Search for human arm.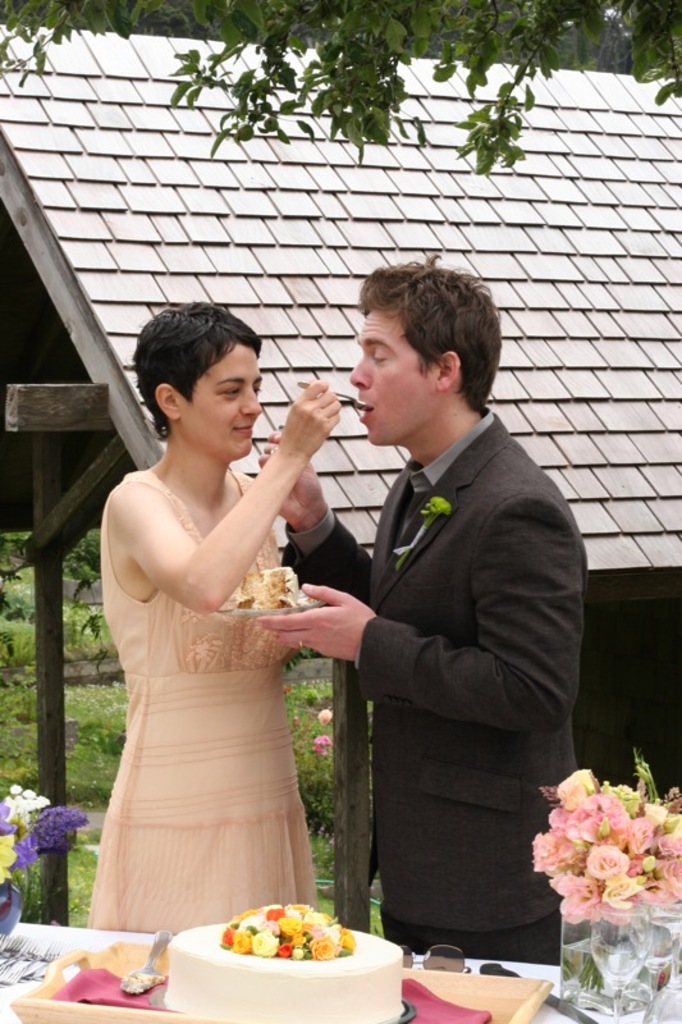
Found at BBox(107, 370, 342, 616).
